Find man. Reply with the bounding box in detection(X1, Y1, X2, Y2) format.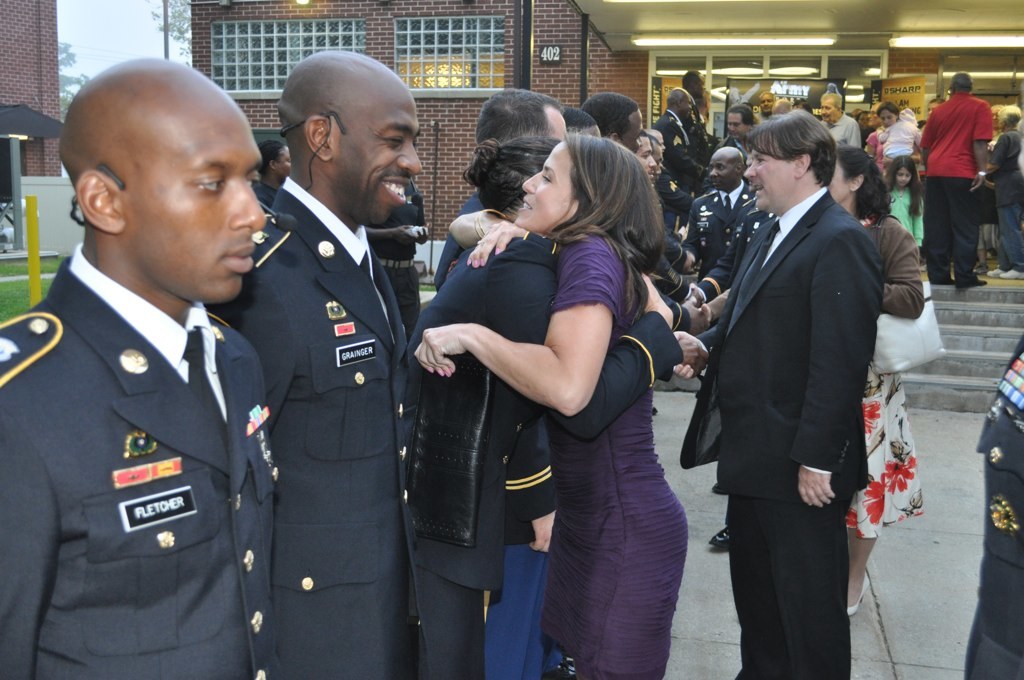
detection(584, 89, 638, 151).
